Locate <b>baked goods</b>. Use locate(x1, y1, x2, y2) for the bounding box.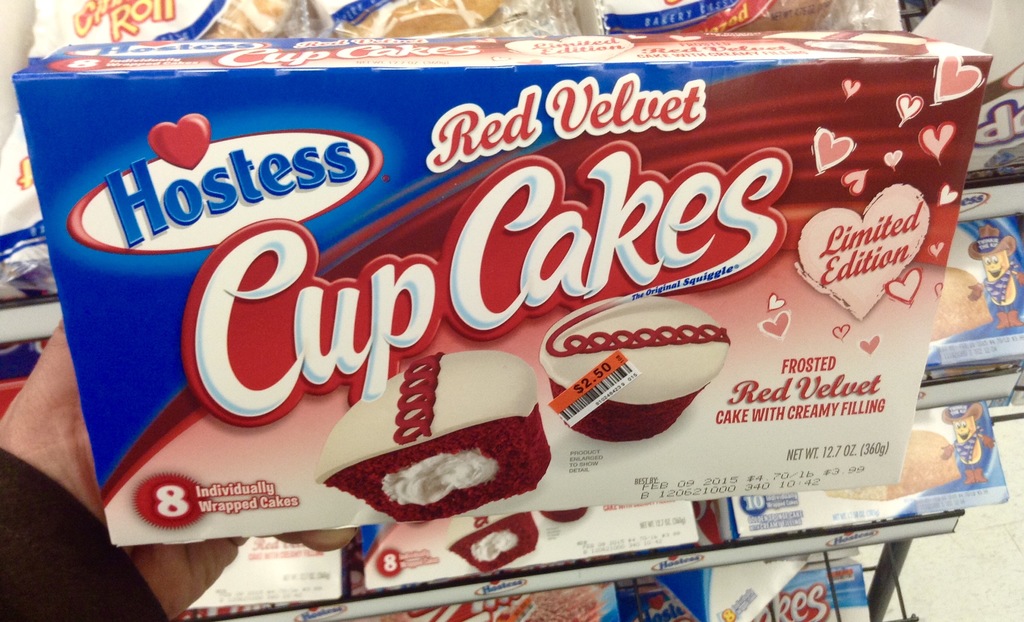
locate(824, 429, 961, 504).
